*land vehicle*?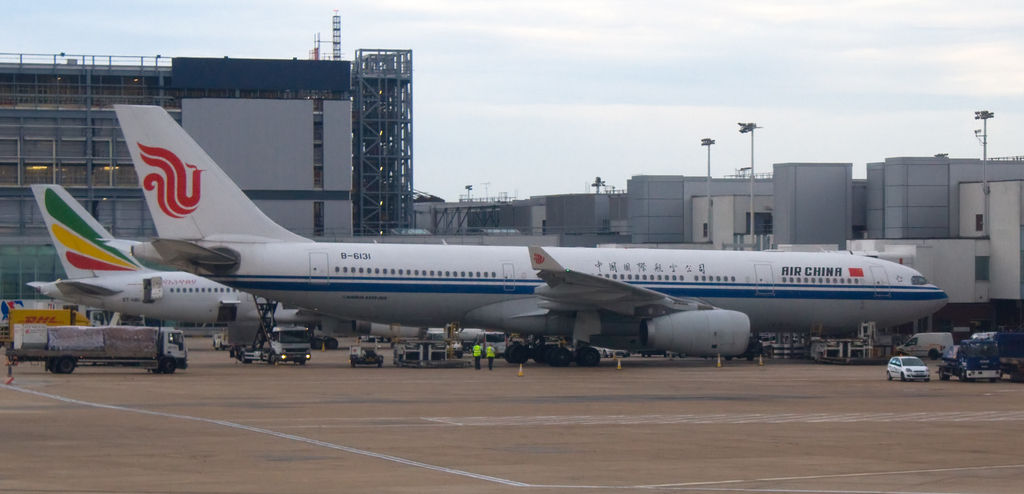
BBox(936, 339, 996, 383)
